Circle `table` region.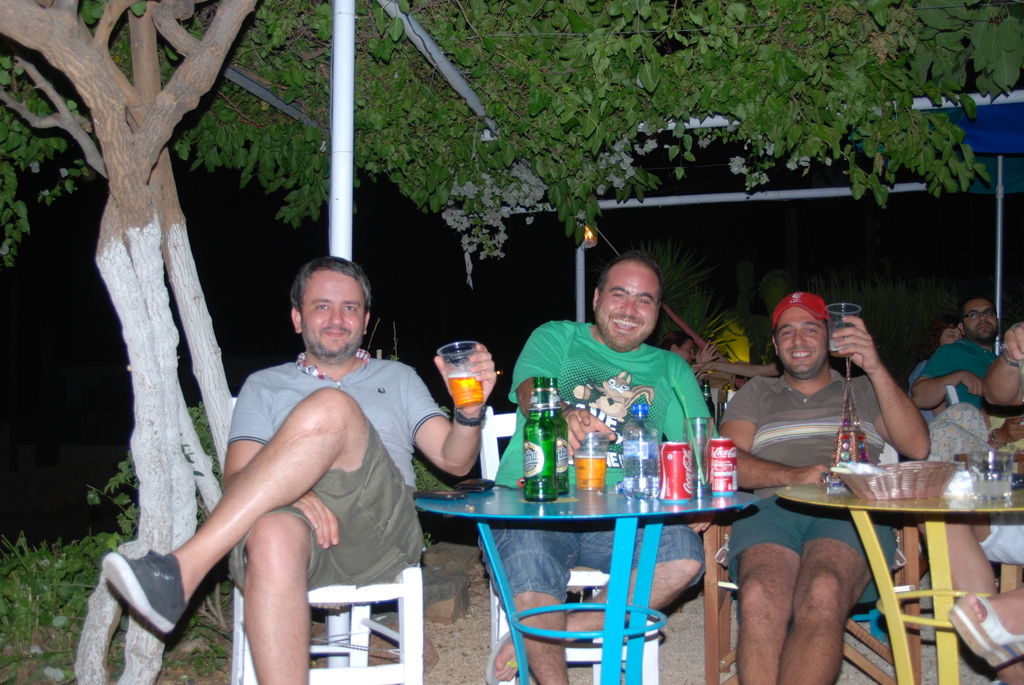
Region: 779:480:1023:684.
